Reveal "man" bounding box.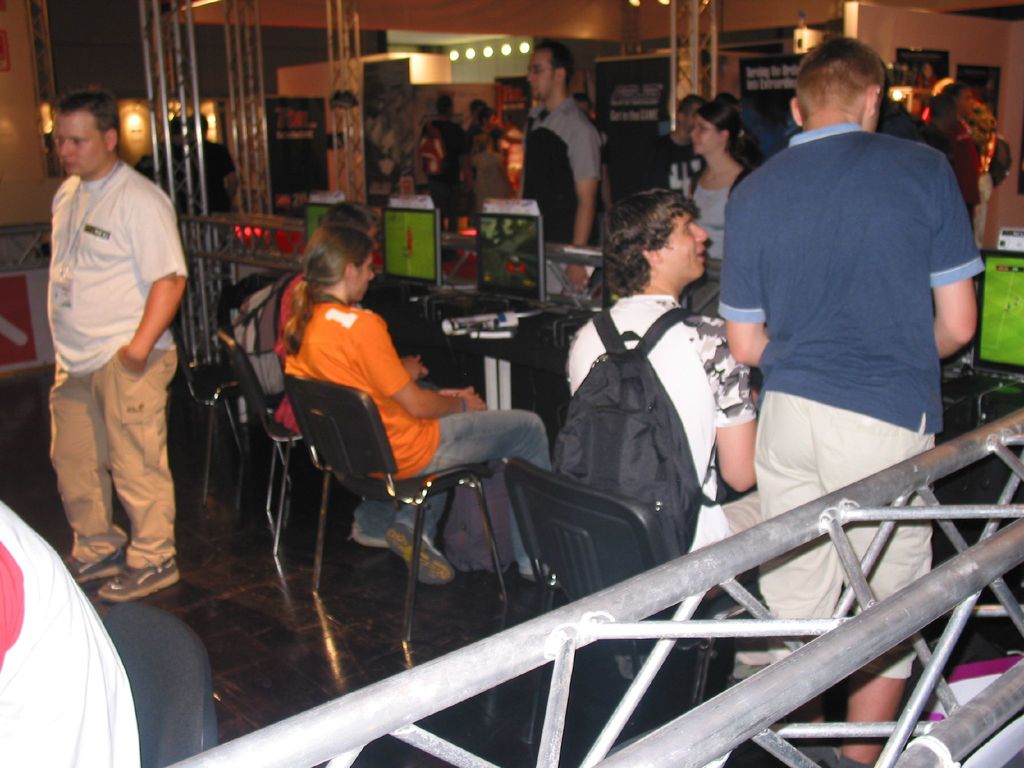
Revealed: rect(716, 42, 984, 767).
